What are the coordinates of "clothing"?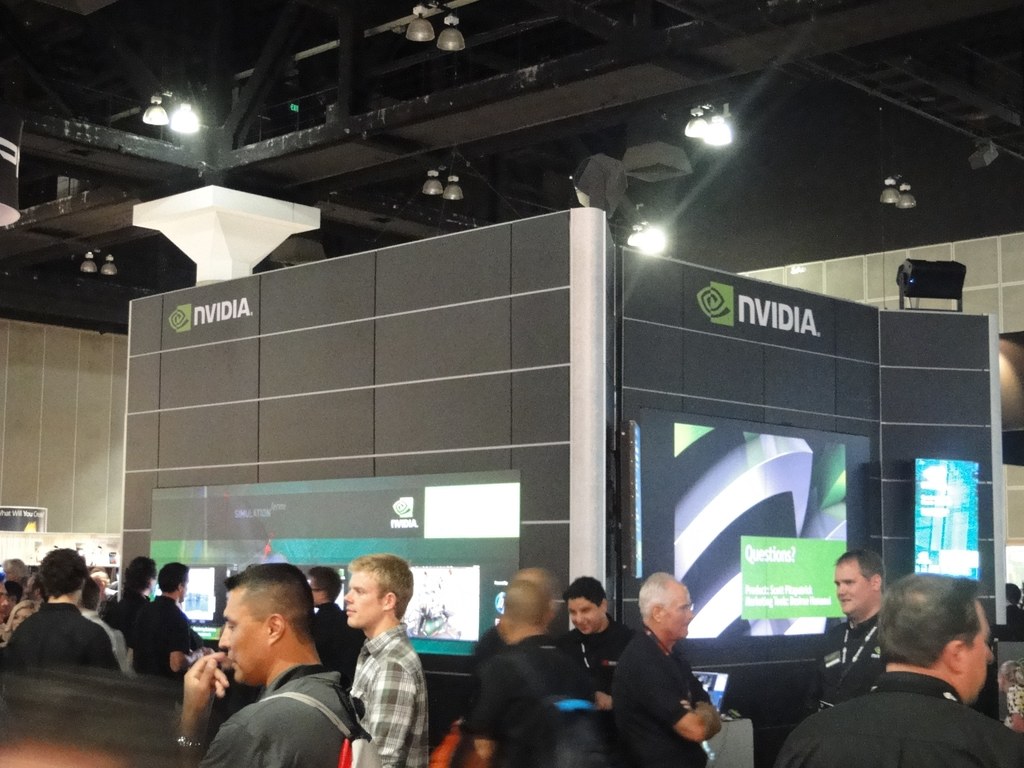
1002,682,1023,733.
